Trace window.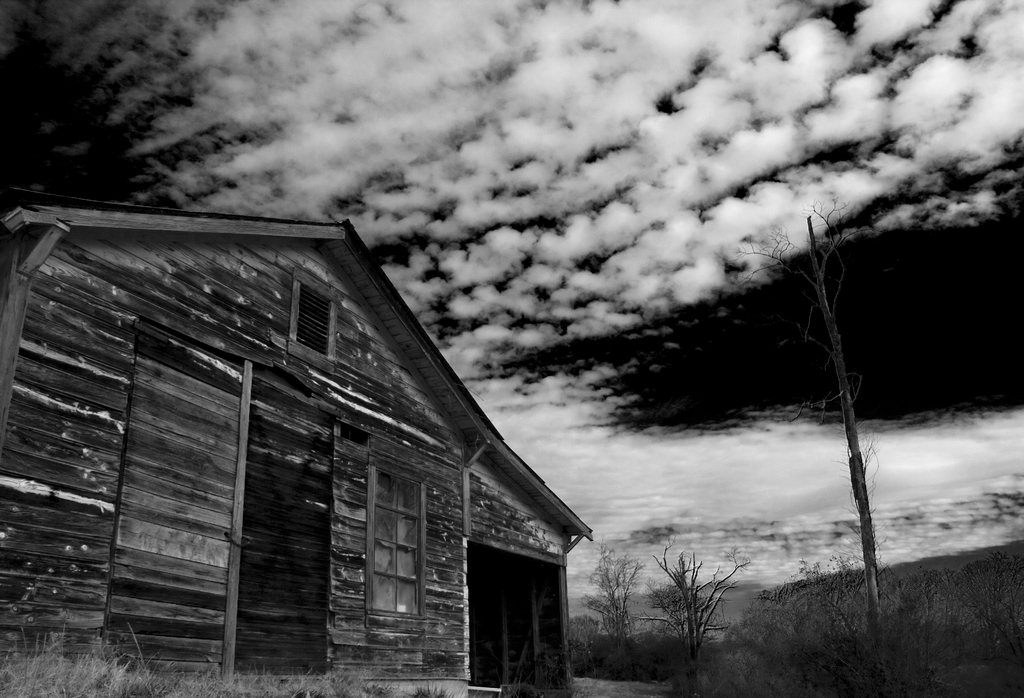
Traced to [left=349, top=439, right=425, bottom=645].
